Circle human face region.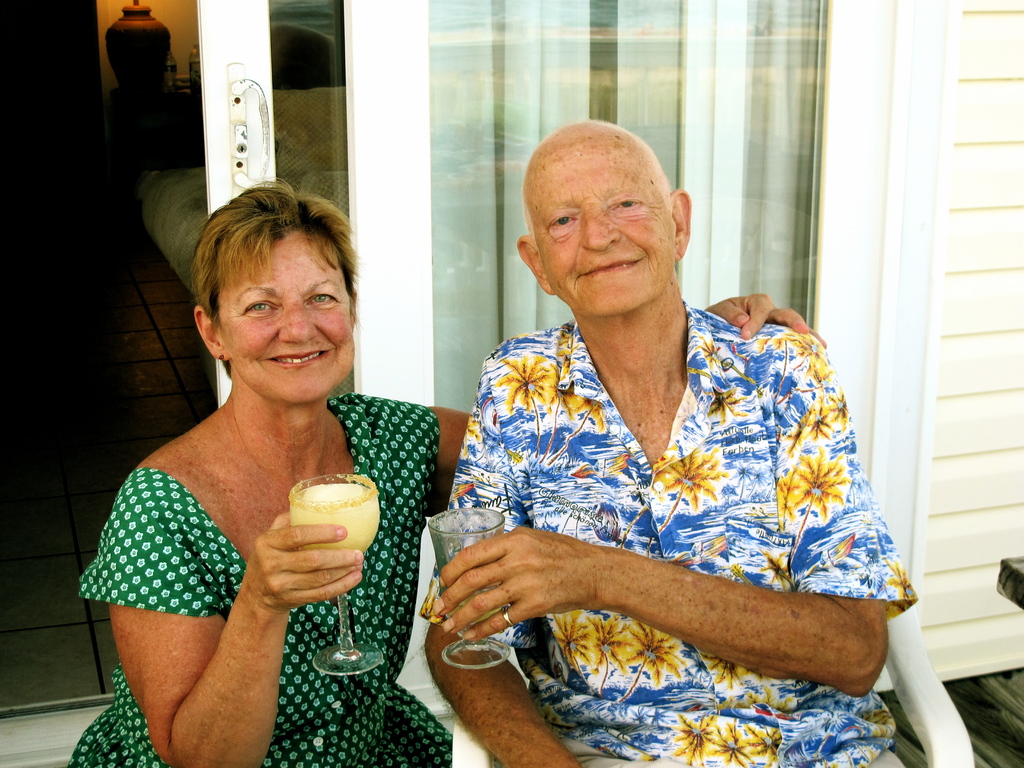
Region: <bbox>218, 234, 351, 399</bbox>.
